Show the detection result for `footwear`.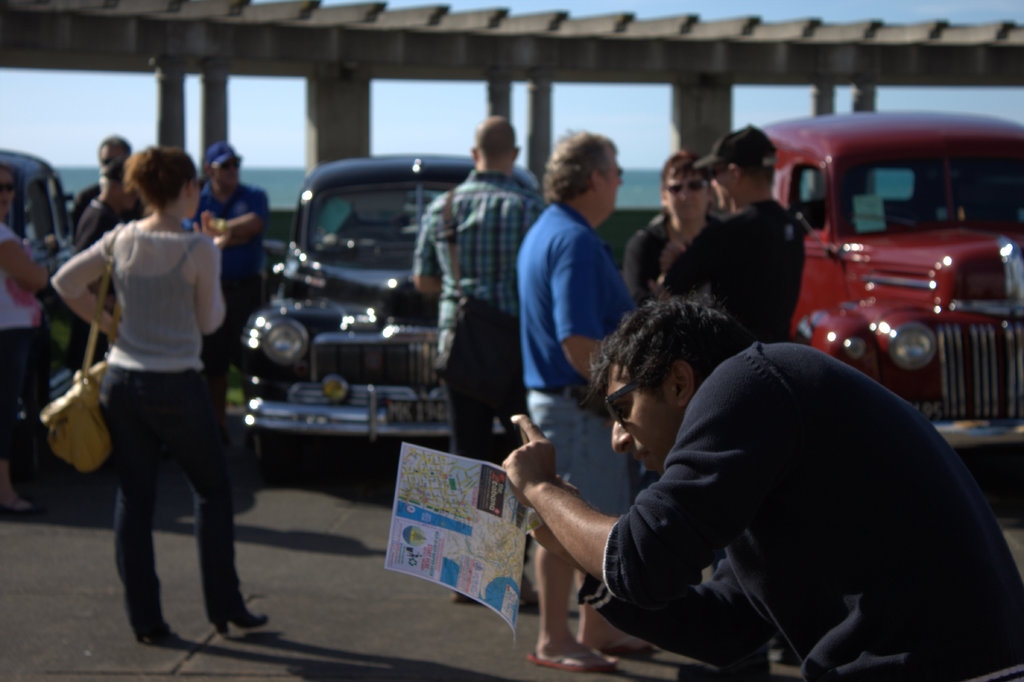
region(524, 637, 620, 670).
